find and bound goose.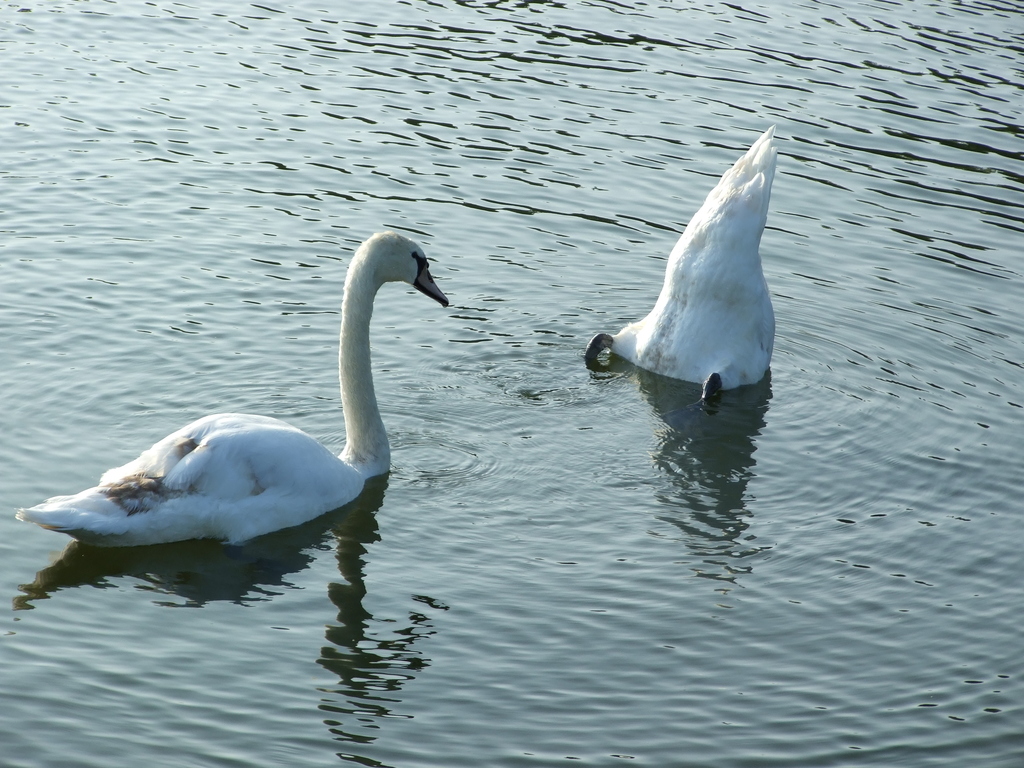
Bound: BBox(583, 124, 774, 410).
